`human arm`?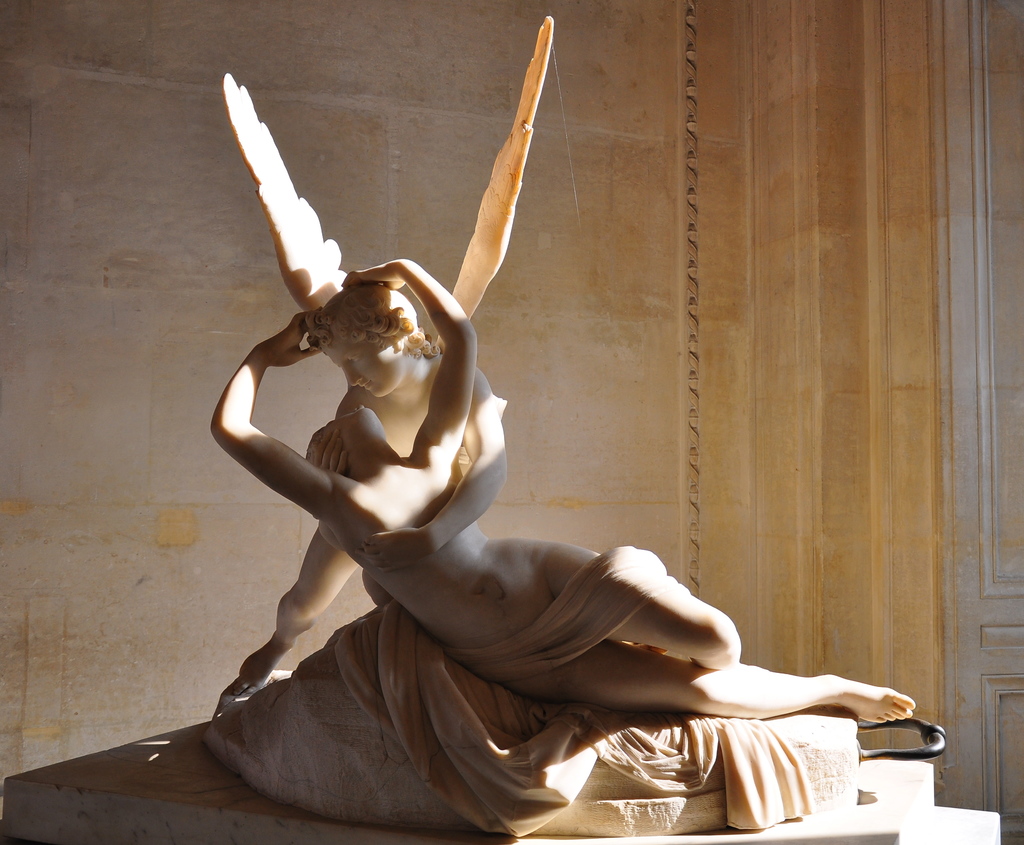
337, 254, 479, 460
